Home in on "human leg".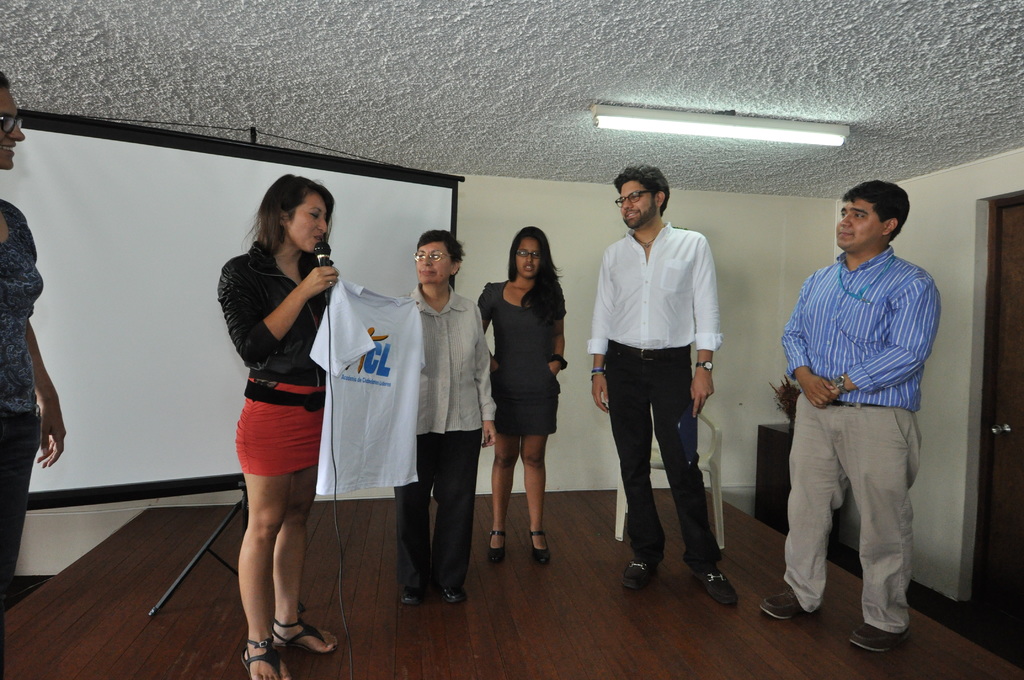
Homed in at Rect(270, 401, 343, 655).
